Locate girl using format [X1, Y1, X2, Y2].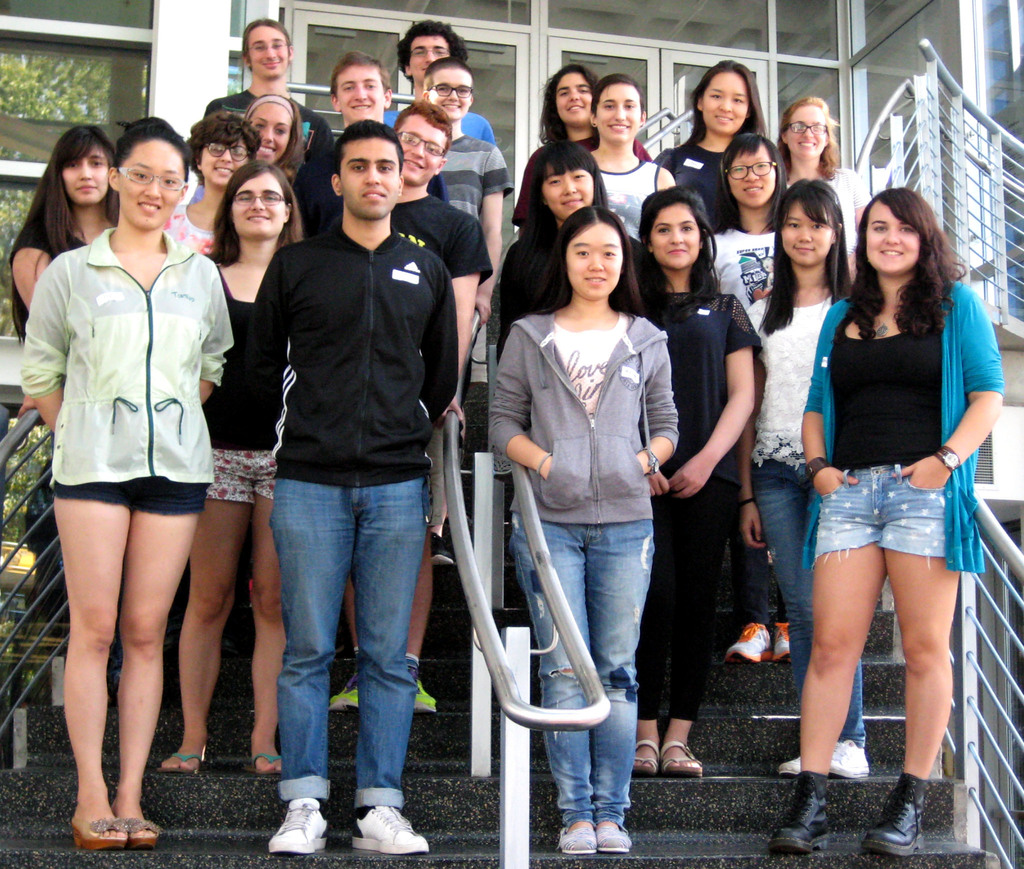
[157, 162, 303, 775].
